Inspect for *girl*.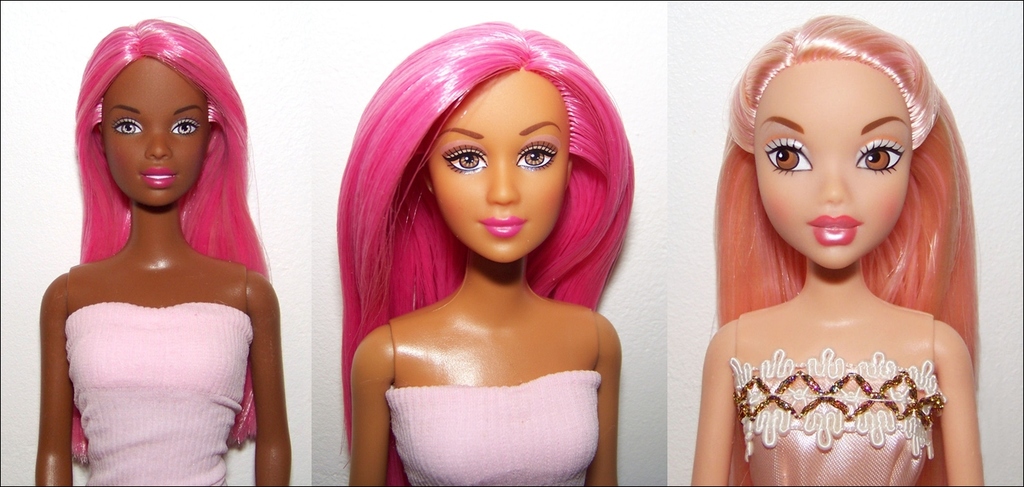
Inspection: pyautogui.locateOnScreen(344, 17, 632, 486).
